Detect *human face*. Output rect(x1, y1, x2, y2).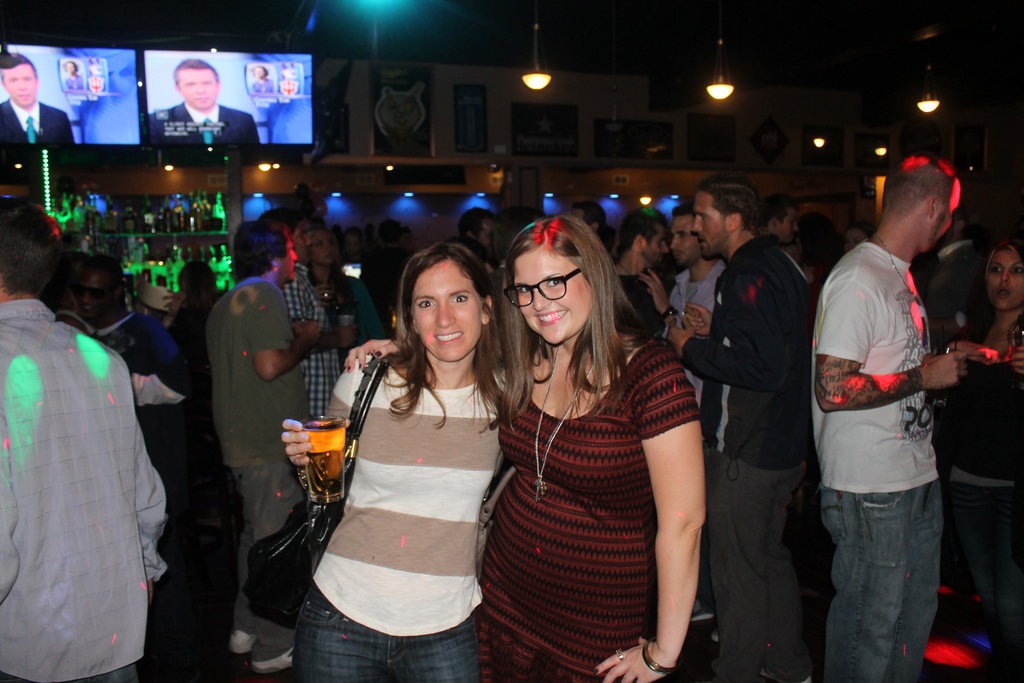
rect(5, 63, 40, 109).
